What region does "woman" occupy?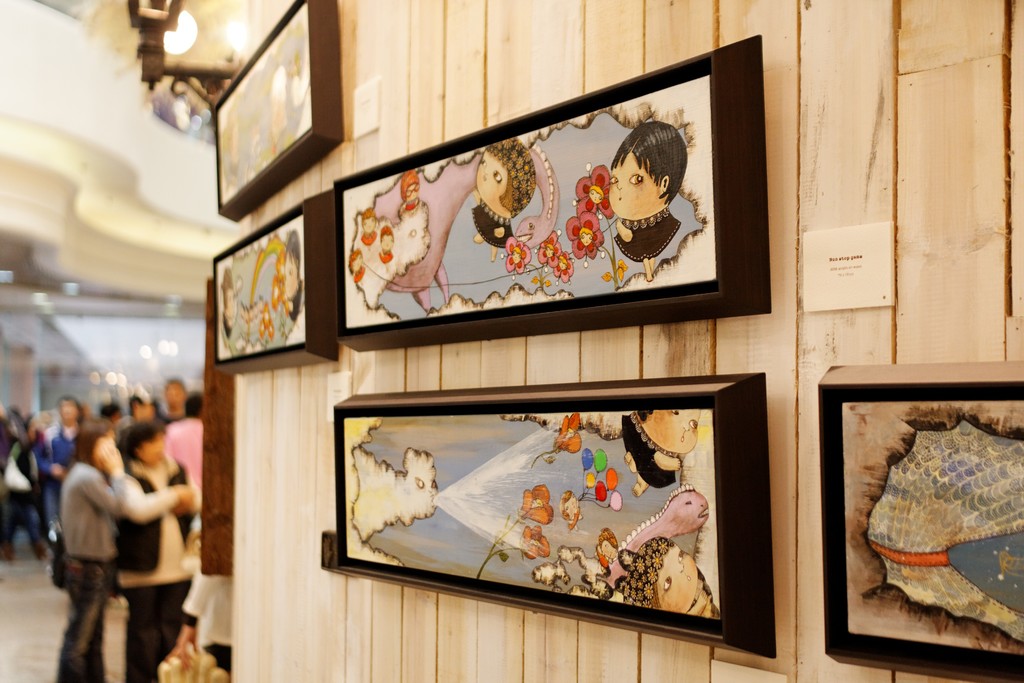
42 393 86 548.
